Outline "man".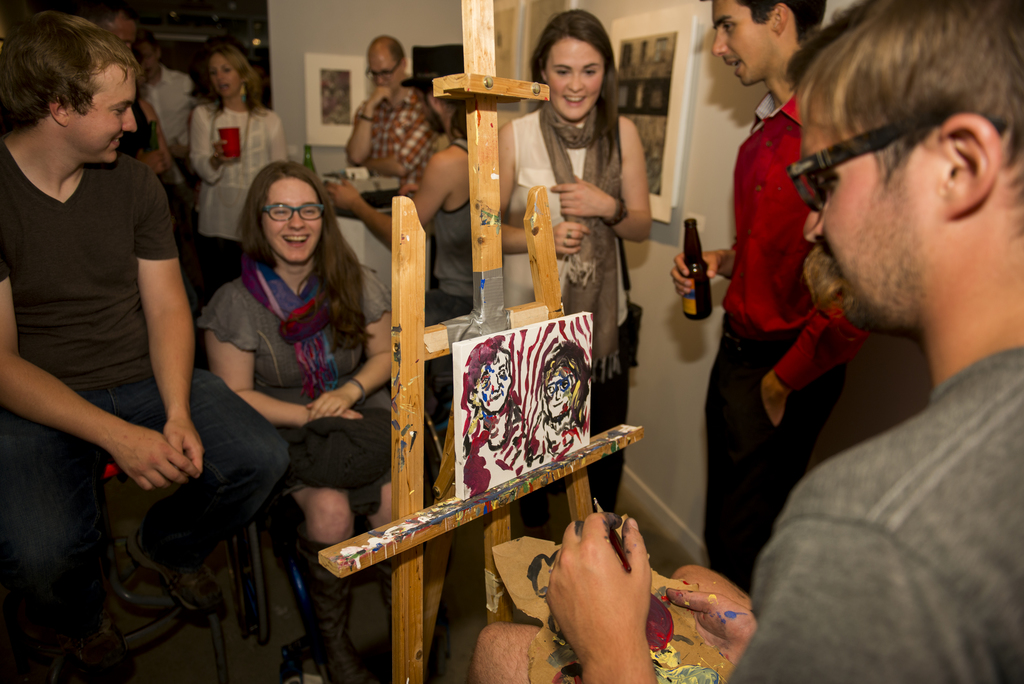
Outline: [138, 29, 195, 153].
